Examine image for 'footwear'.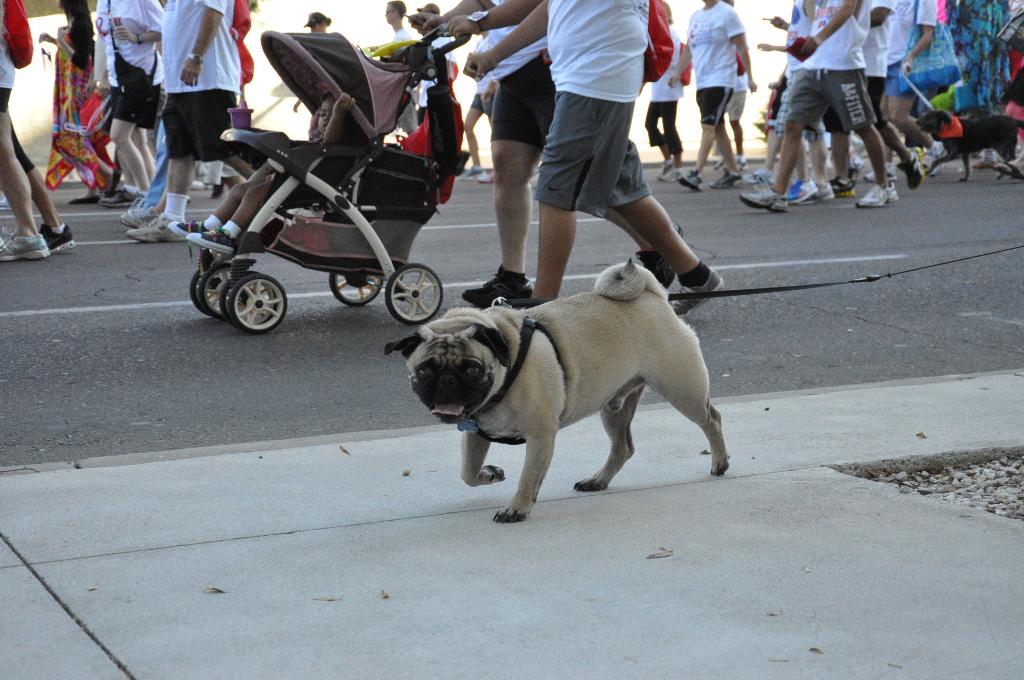
Examination result: 0:230:51:263.
